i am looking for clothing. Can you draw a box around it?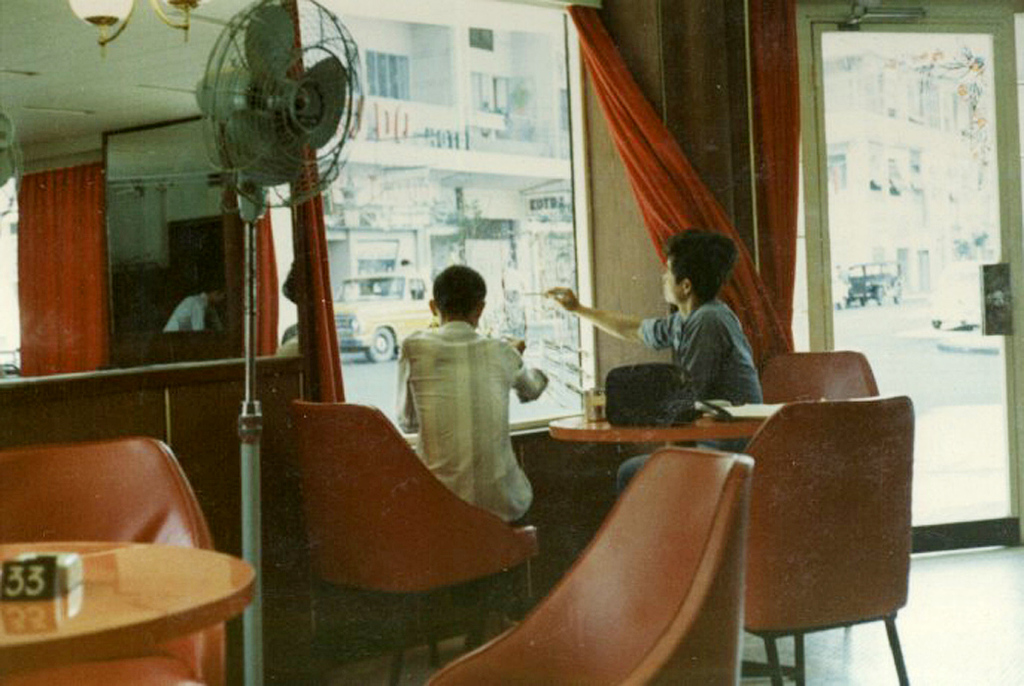
Sure, the bounding box is (615, 301, 761, 489).
